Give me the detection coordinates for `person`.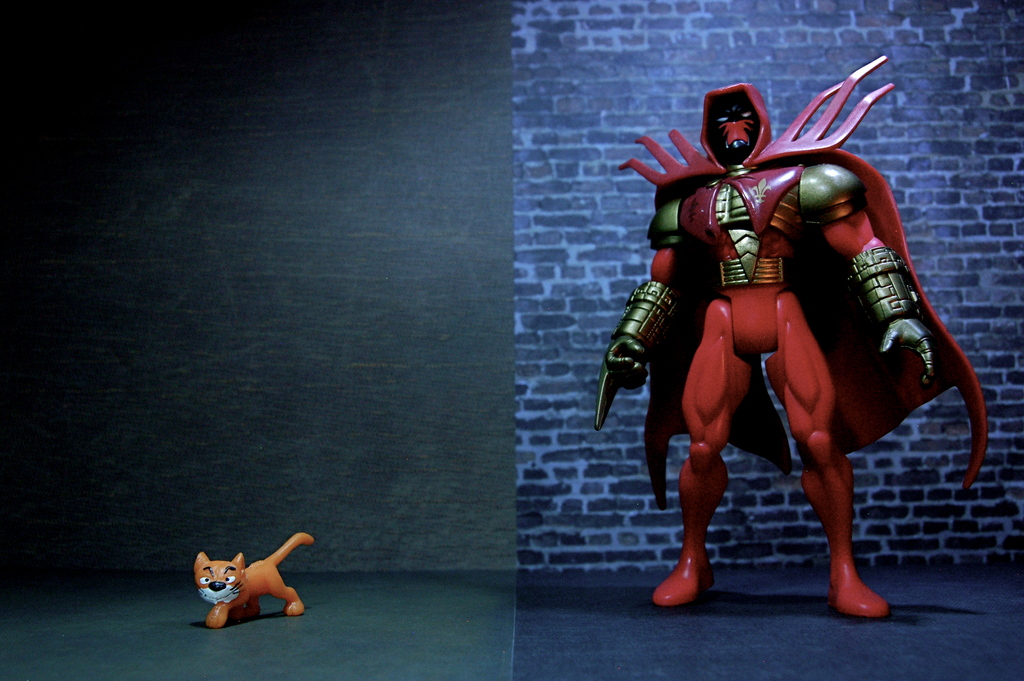
pyautogui.locateOnScreen(523, 58, 993, 612).
